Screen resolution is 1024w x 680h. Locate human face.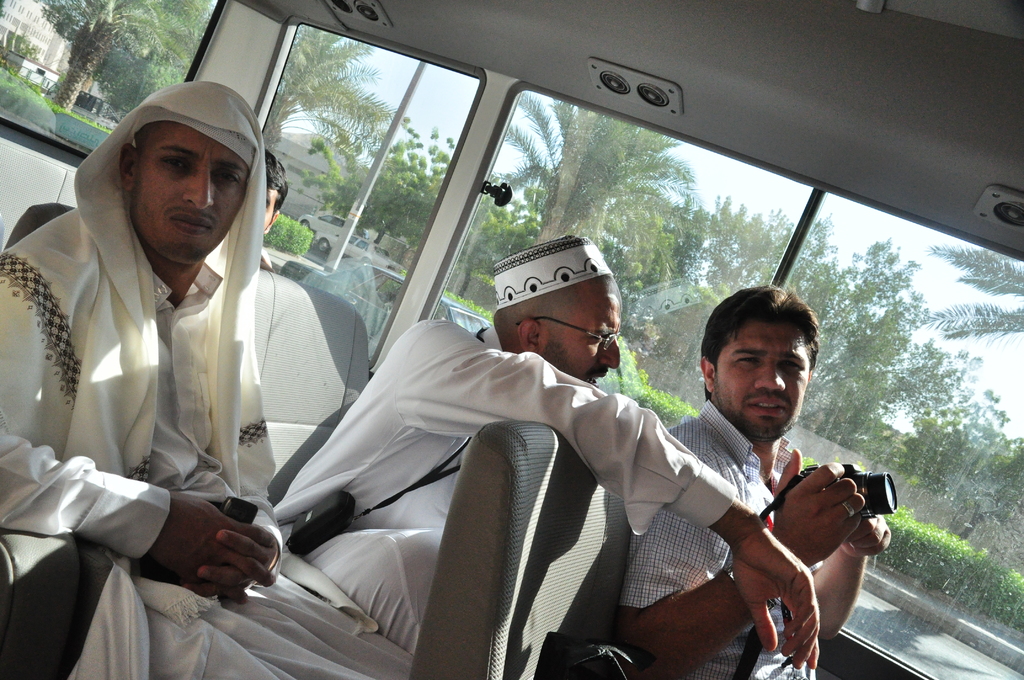
bbox=(131, 121, 249, 261).
